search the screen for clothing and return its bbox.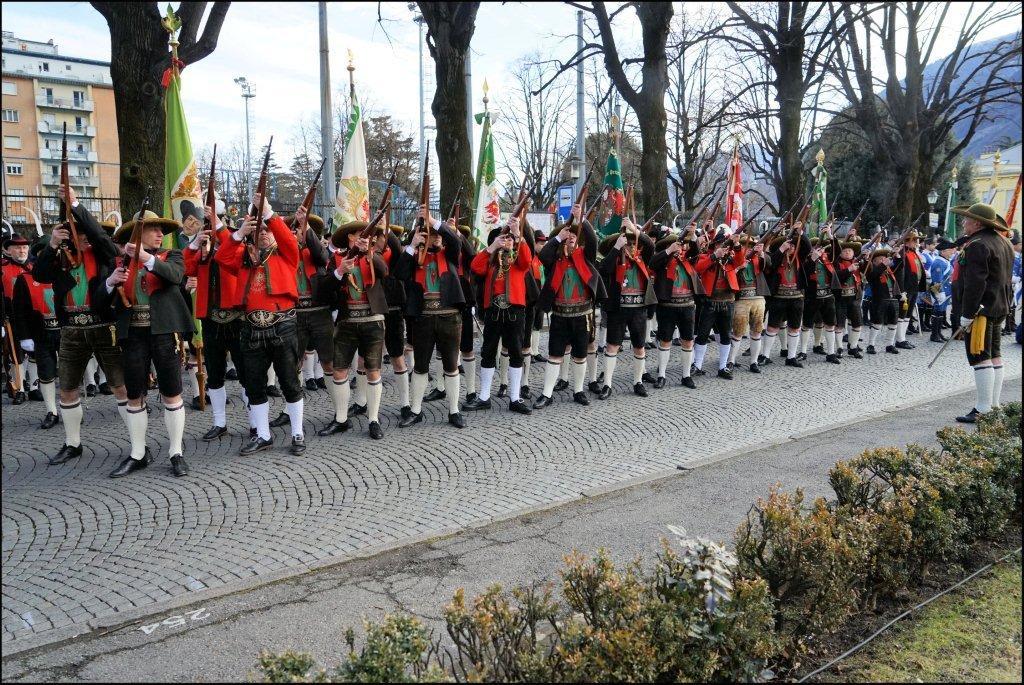
Found: box(390, 214, 473, 376).
